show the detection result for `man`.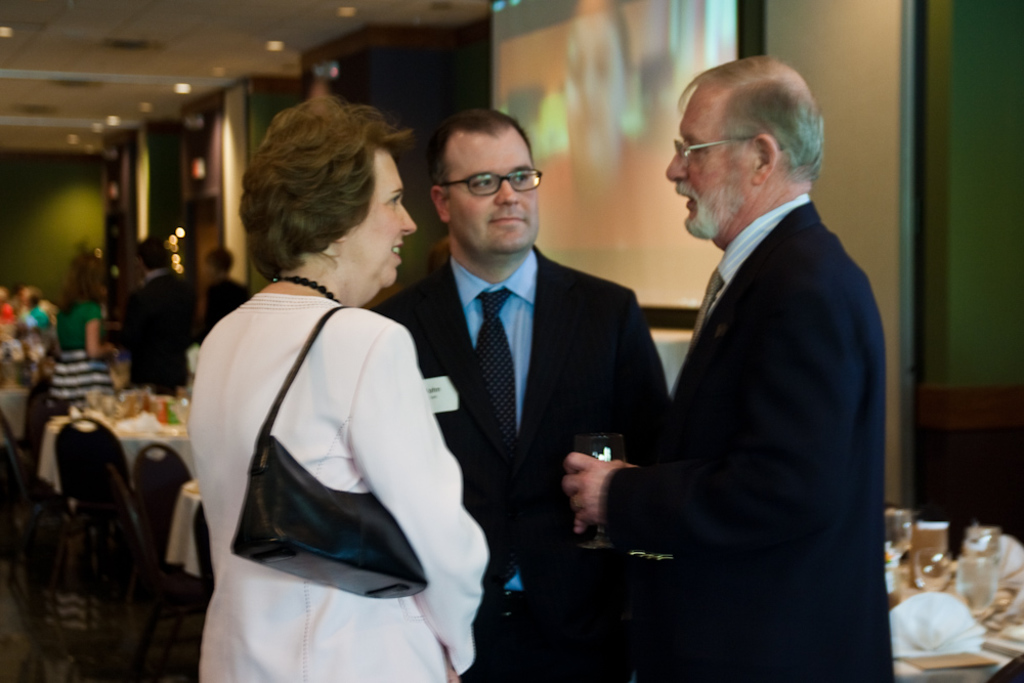
pyautogui.locateOnScreen(370, 110, 671, 682).
